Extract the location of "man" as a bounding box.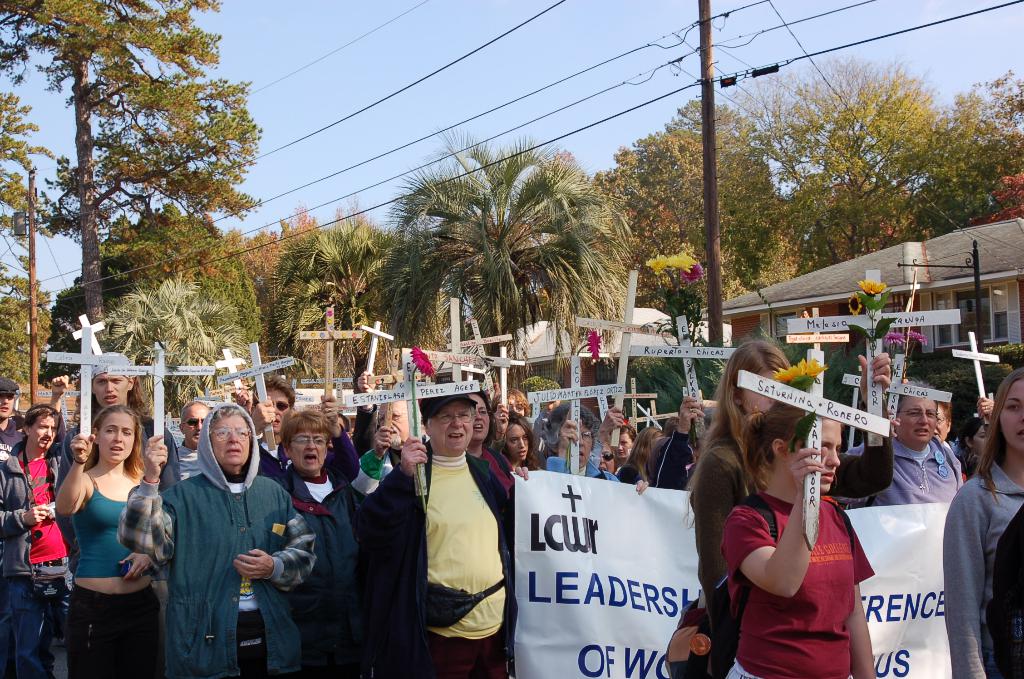
{"x1": 175, "y1": 398, "x2": 211, "y2": 480}.
